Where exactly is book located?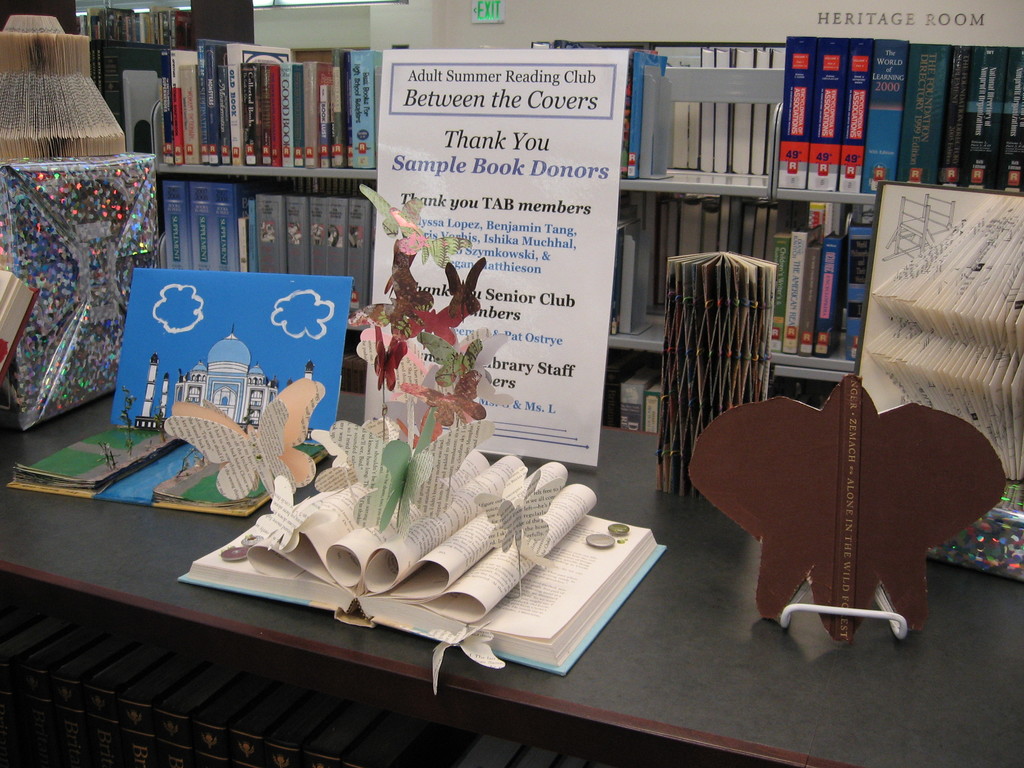
Its bounding box is (624,363,652,433).
